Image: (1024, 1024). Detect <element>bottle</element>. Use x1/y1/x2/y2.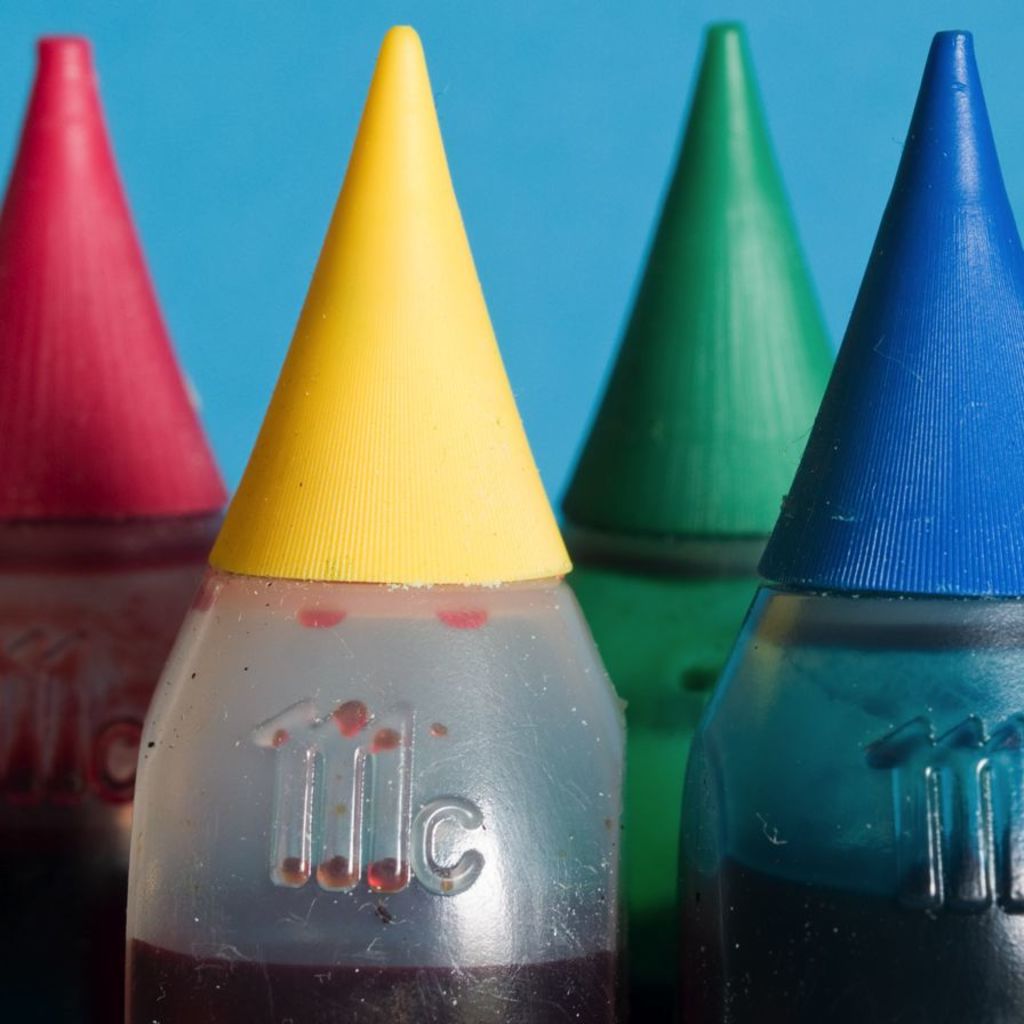
549/19/840/1023.
